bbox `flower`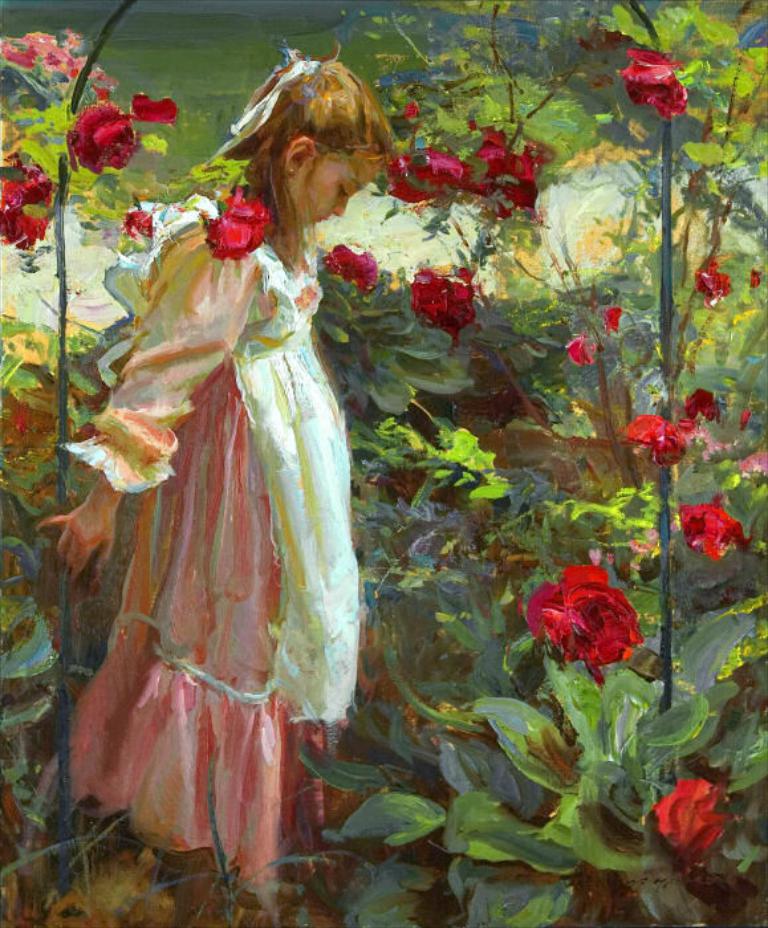
bbox=[669, 781, 745, 876]
